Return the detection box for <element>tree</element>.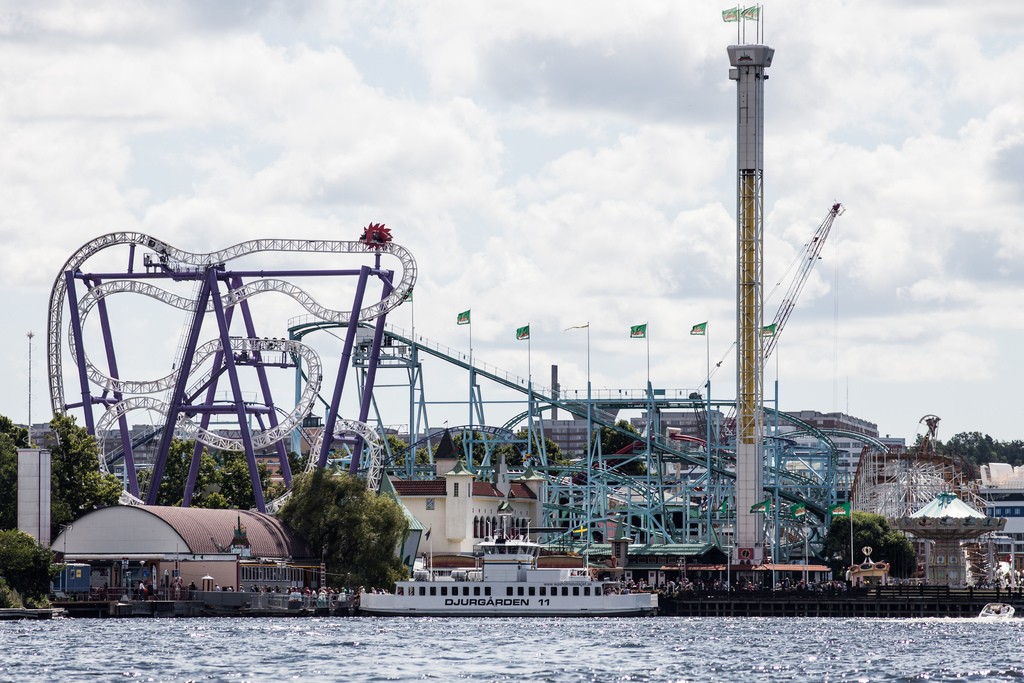
Rect(154, 436, 271, 509).
